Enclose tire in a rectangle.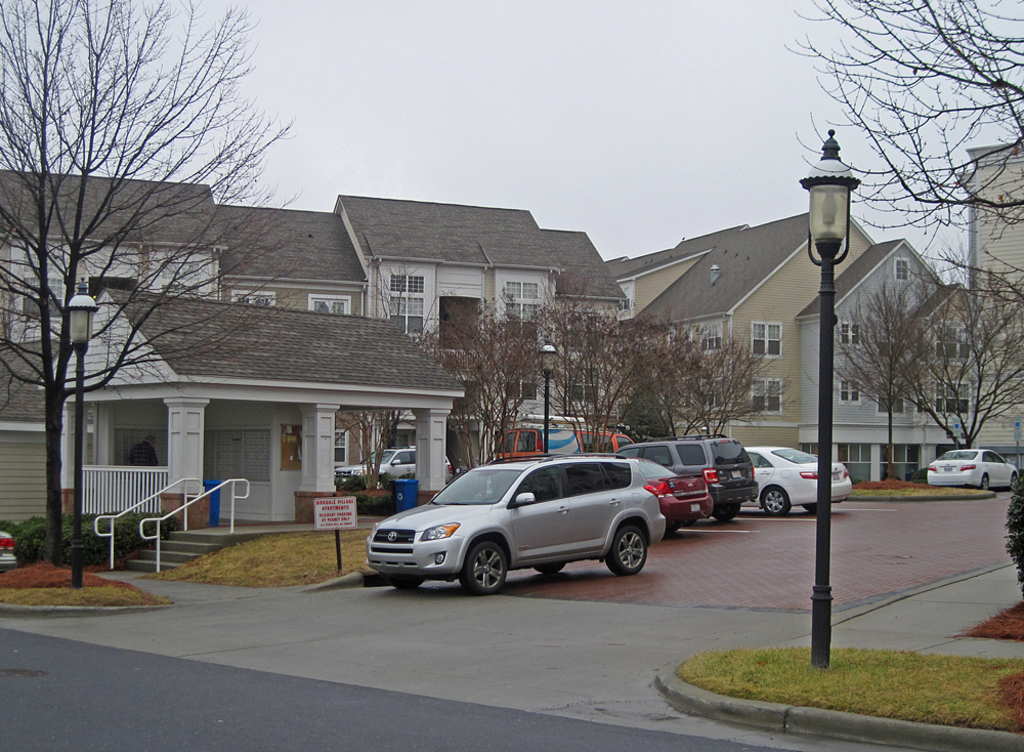
bbox=[762, 486, 788, 517].
